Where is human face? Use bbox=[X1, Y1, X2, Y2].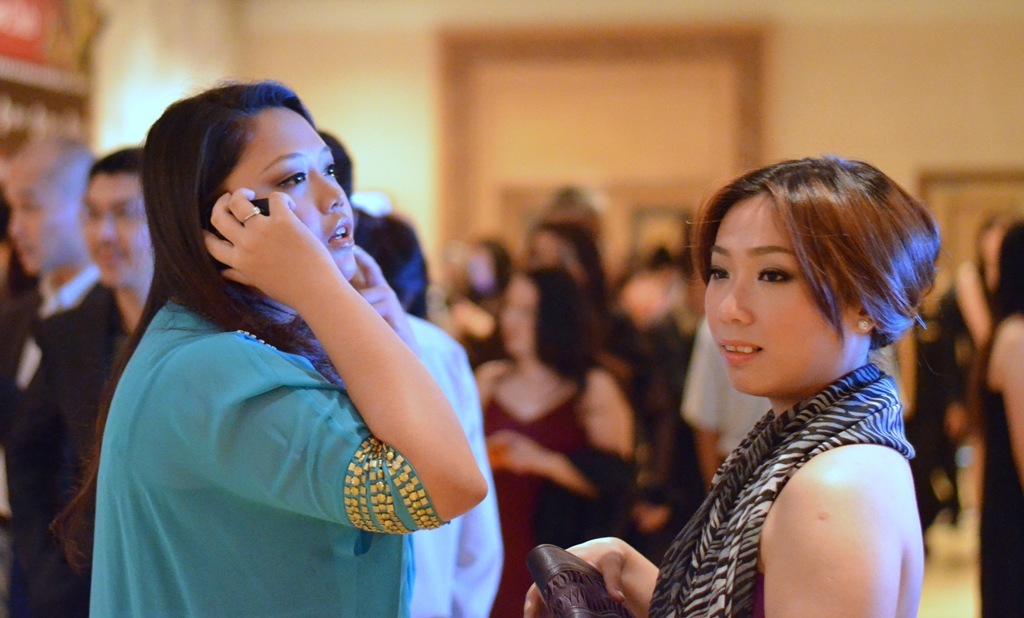
bbox=[700, 199, 852, 395].
